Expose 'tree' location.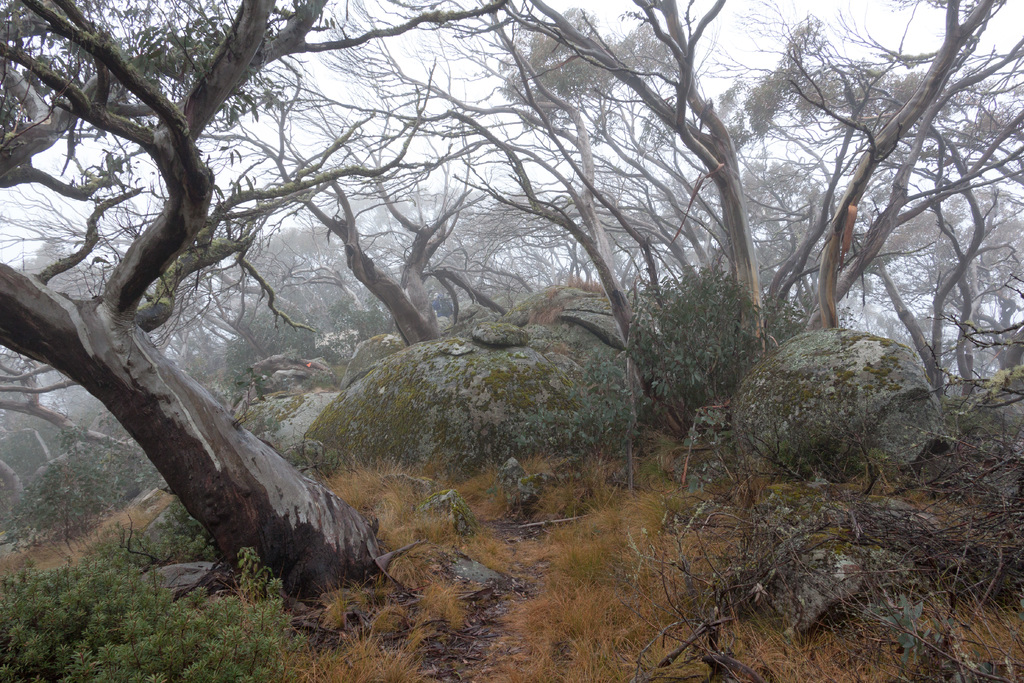
Exposed at [851,0,1023,463].
